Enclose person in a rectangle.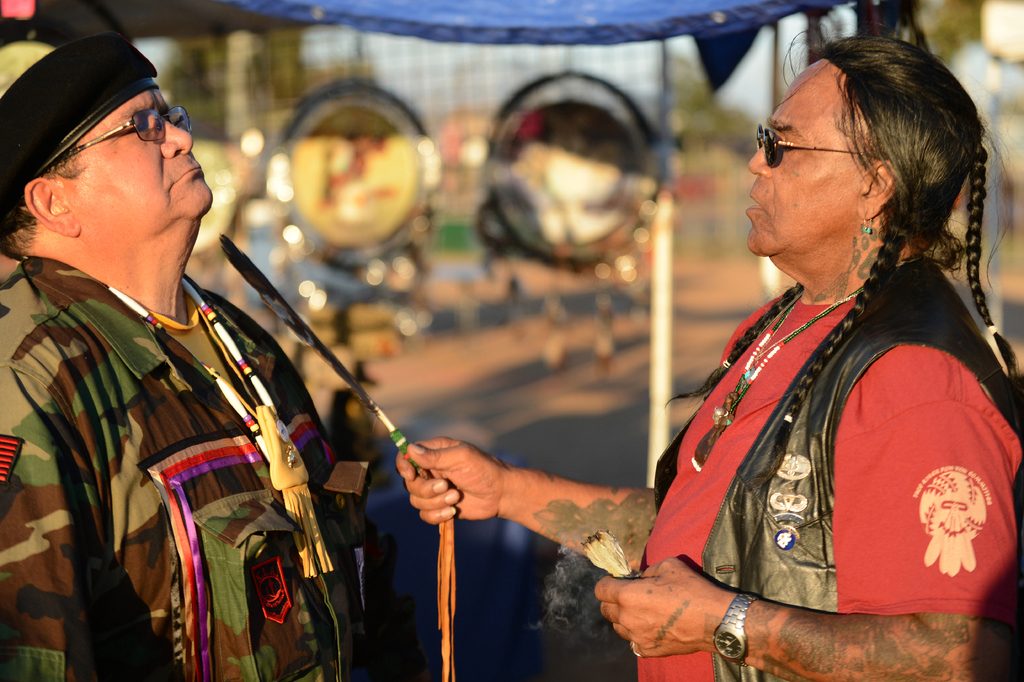
l=397, t=29, r=1023, b=681.
